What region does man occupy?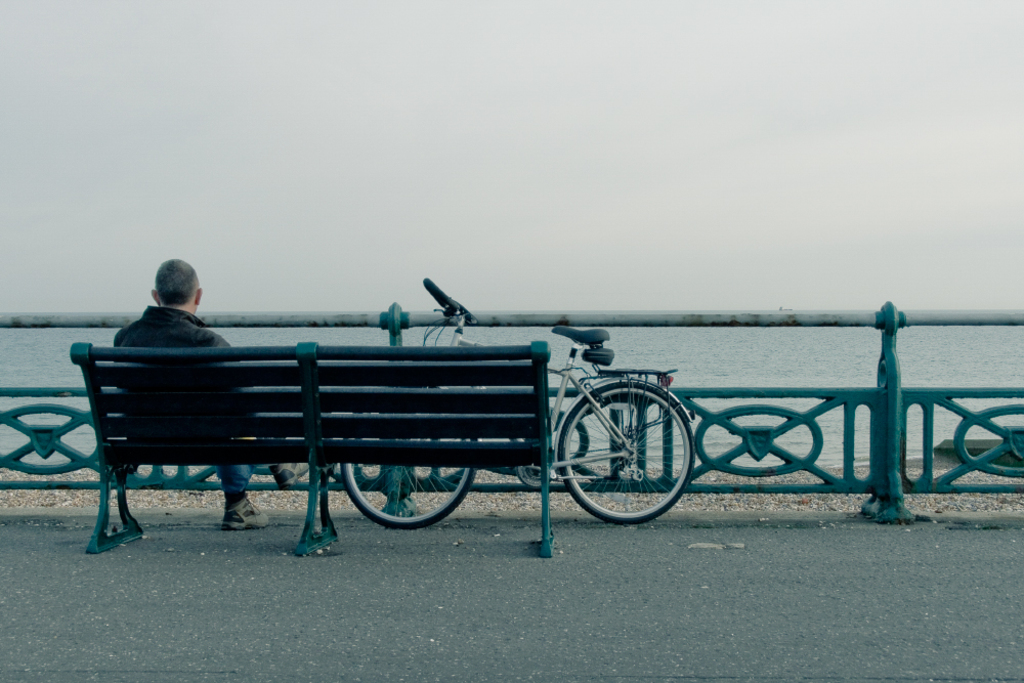
114,254,313,533.
